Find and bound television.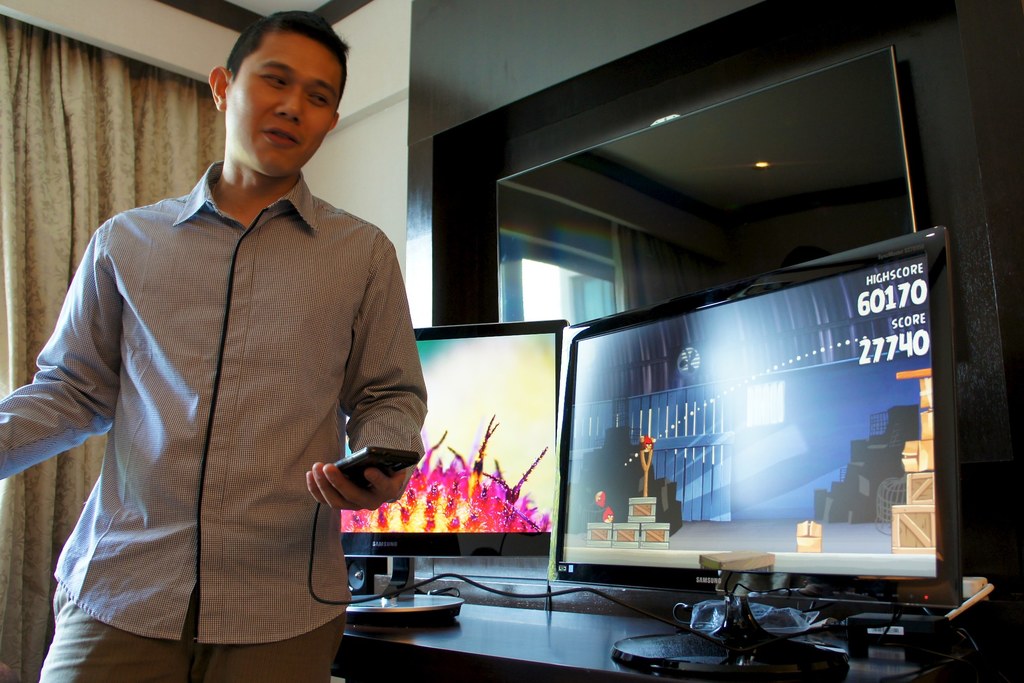
Bound: <box>553,221,957,682</box>.
